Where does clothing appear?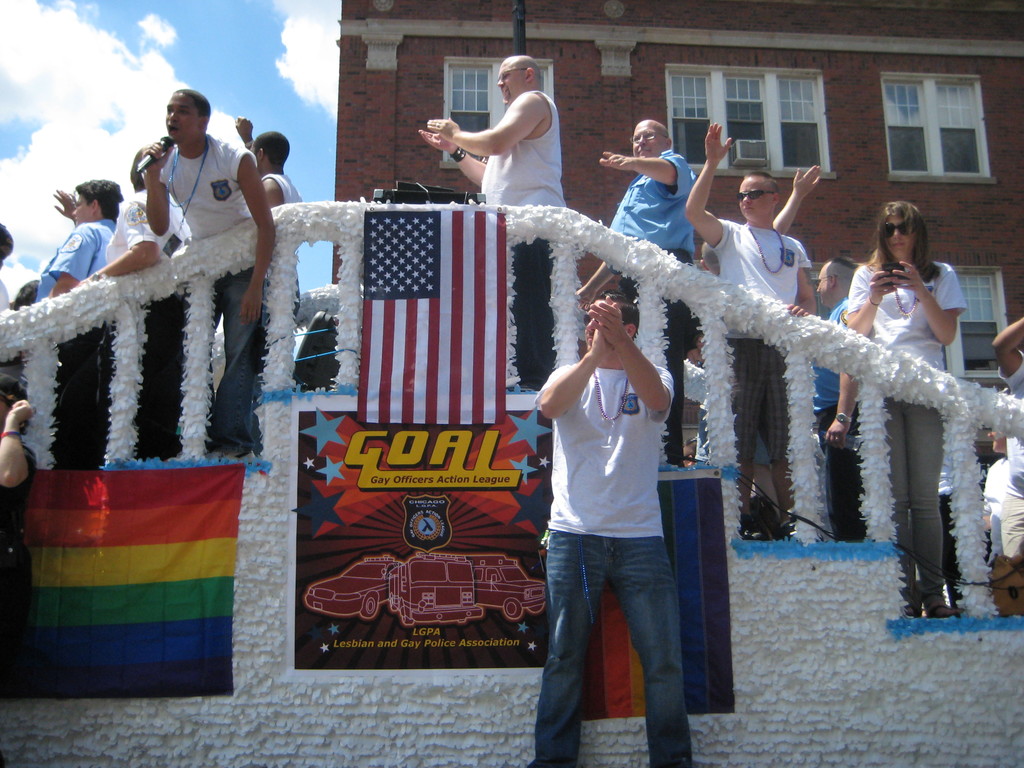
Appears at 707, 218, 806, 463.
